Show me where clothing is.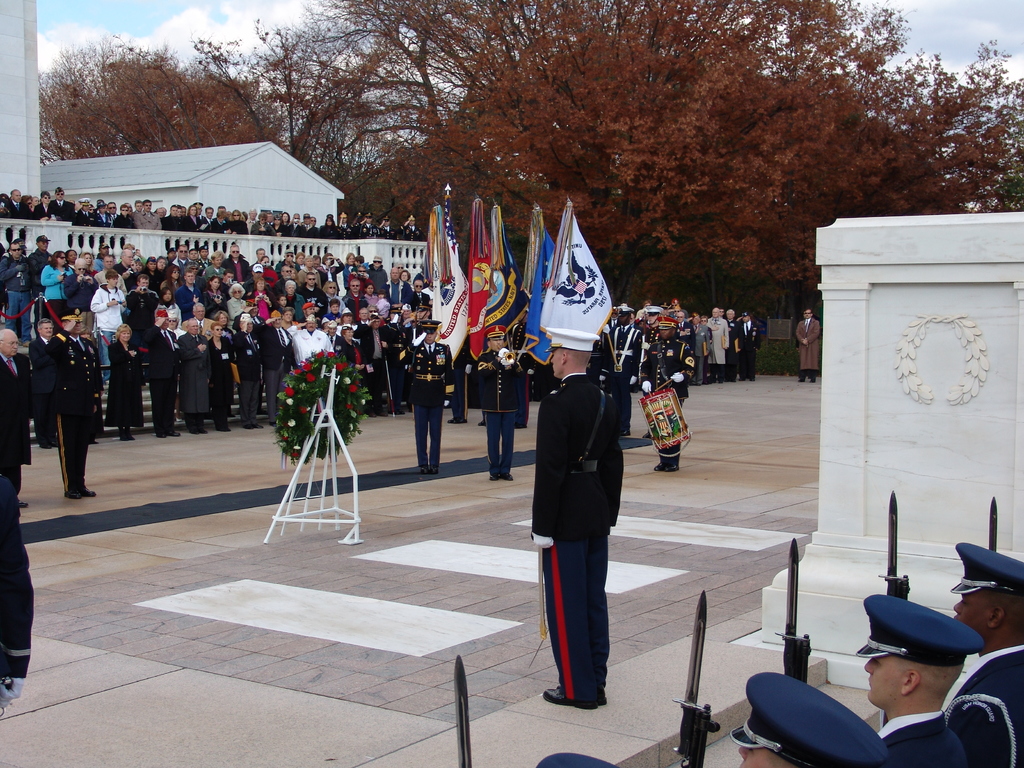
clothing is at 794,317,820,378.
